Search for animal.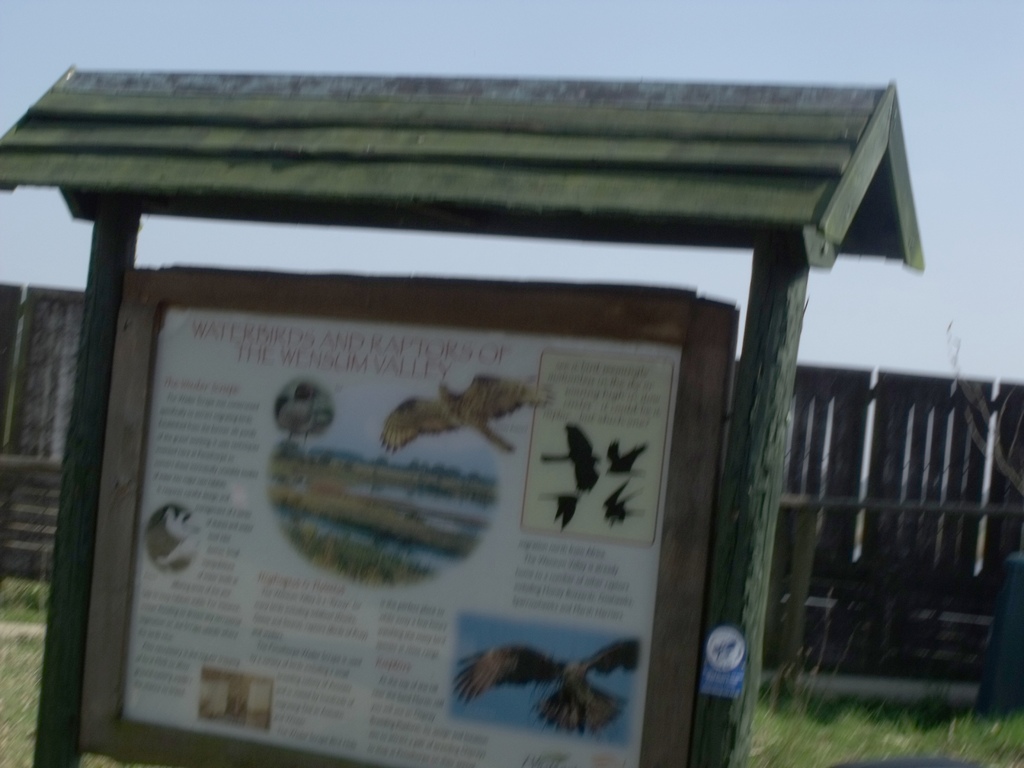
Found at 607, 438, 648, 477.
